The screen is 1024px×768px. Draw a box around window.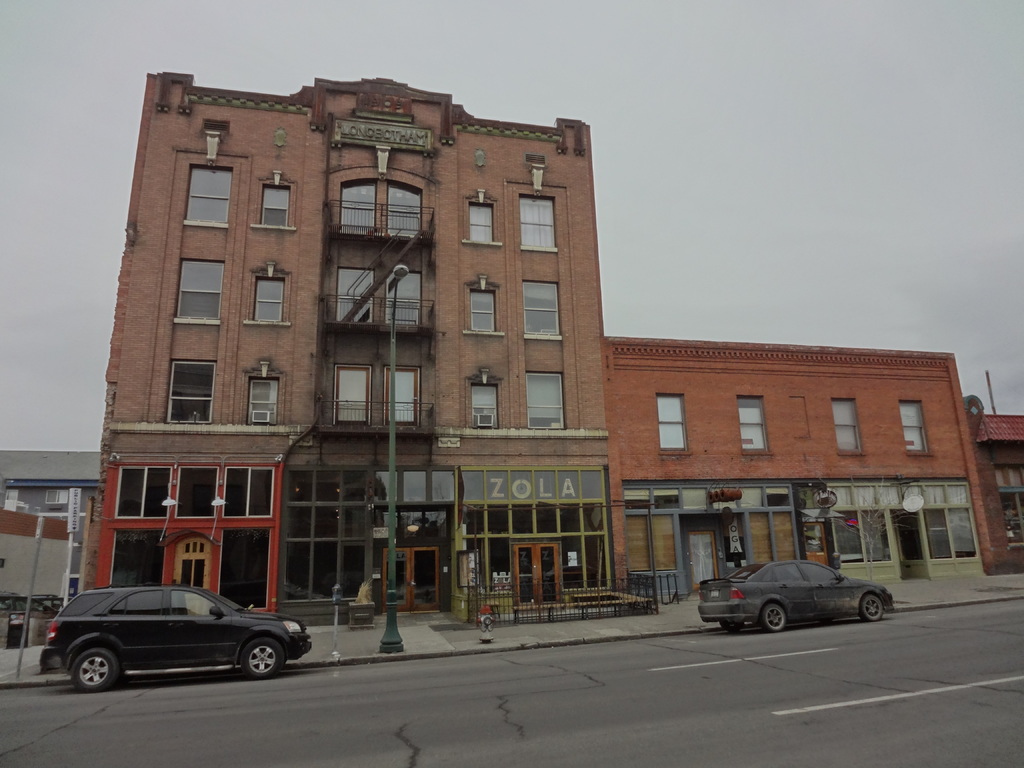
{"x1": 249, "y1": 374, "x2": 278, "y2": 424}.
